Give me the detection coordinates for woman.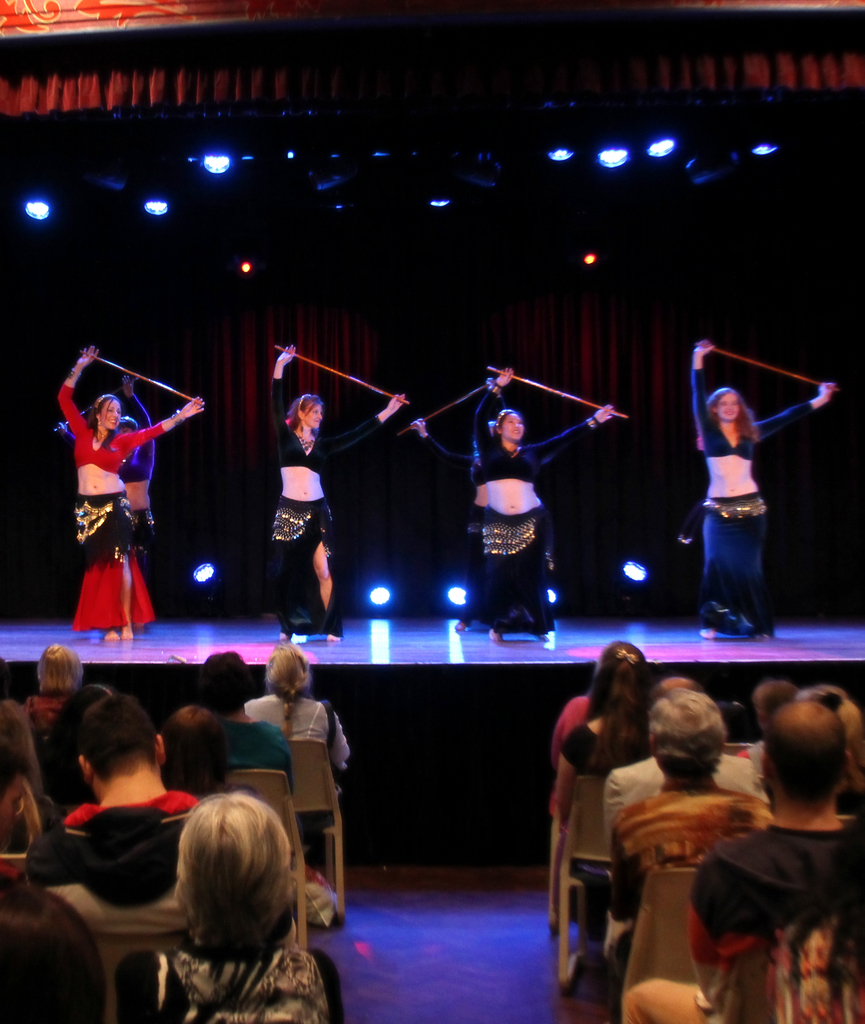
bbox(468, 364, 615, 643).
